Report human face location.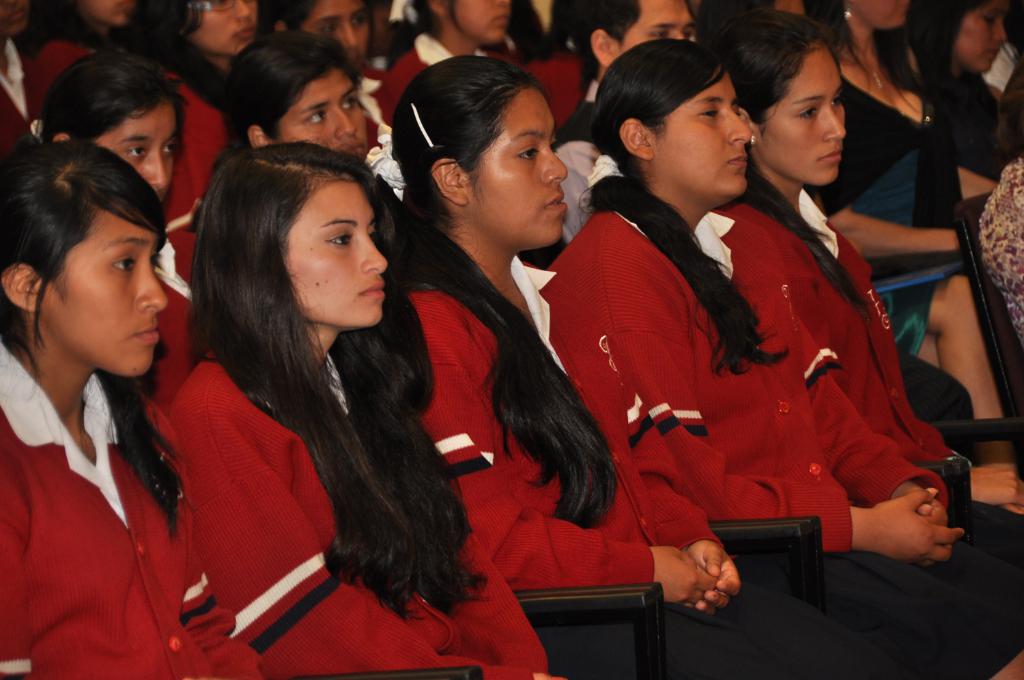
Report: (x1=268, y1=72, x2=368, y2=162).
